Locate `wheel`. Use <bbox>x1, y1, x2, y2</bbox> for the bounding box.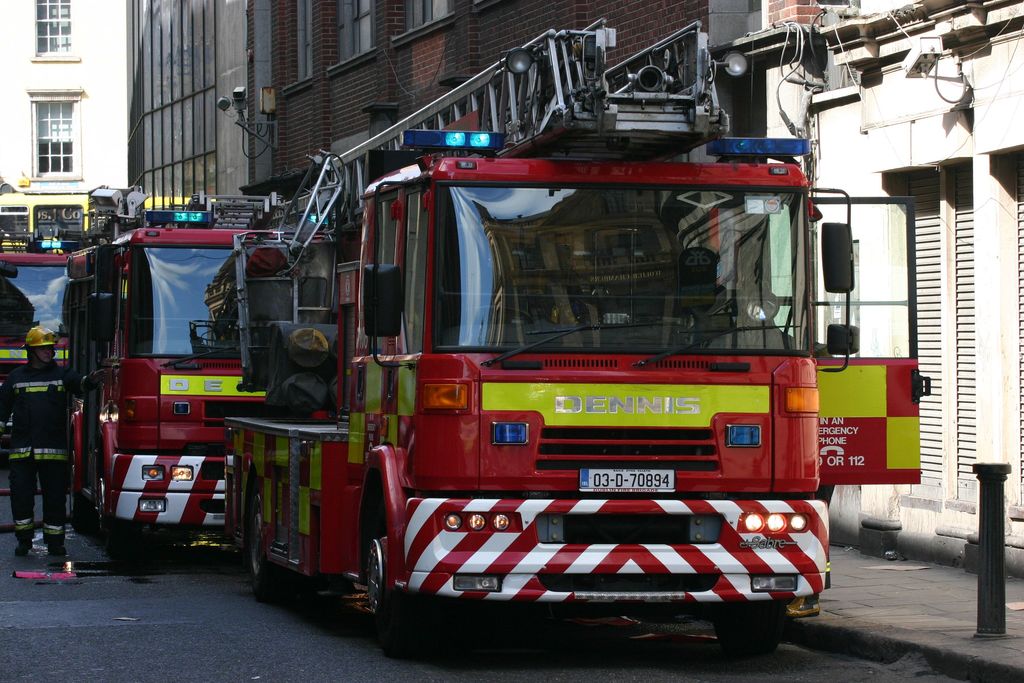
<bbox>247, 490, 298, 603</bbox>.
